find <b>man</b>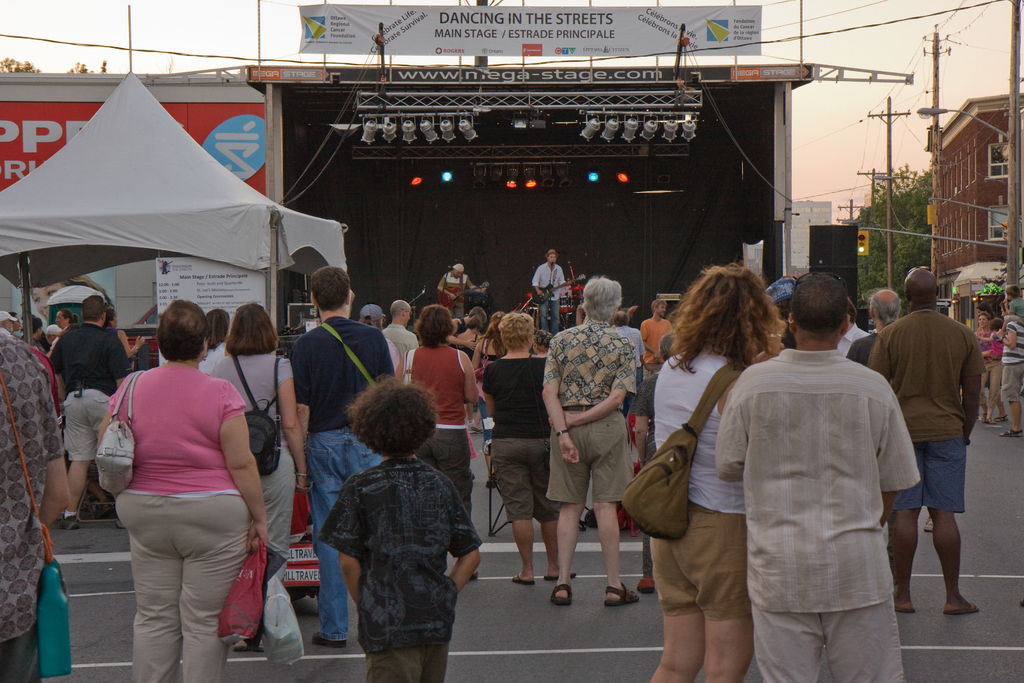
region(721, 263, 939, 665)
